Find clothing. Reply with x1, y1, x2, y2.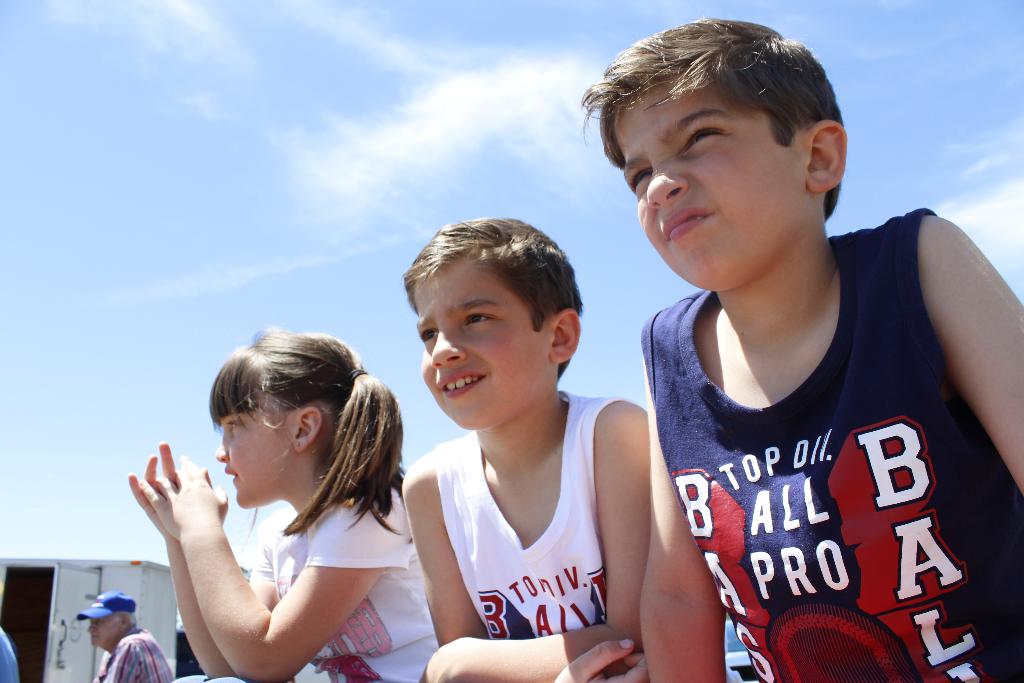
0, 628, 20, 682.
